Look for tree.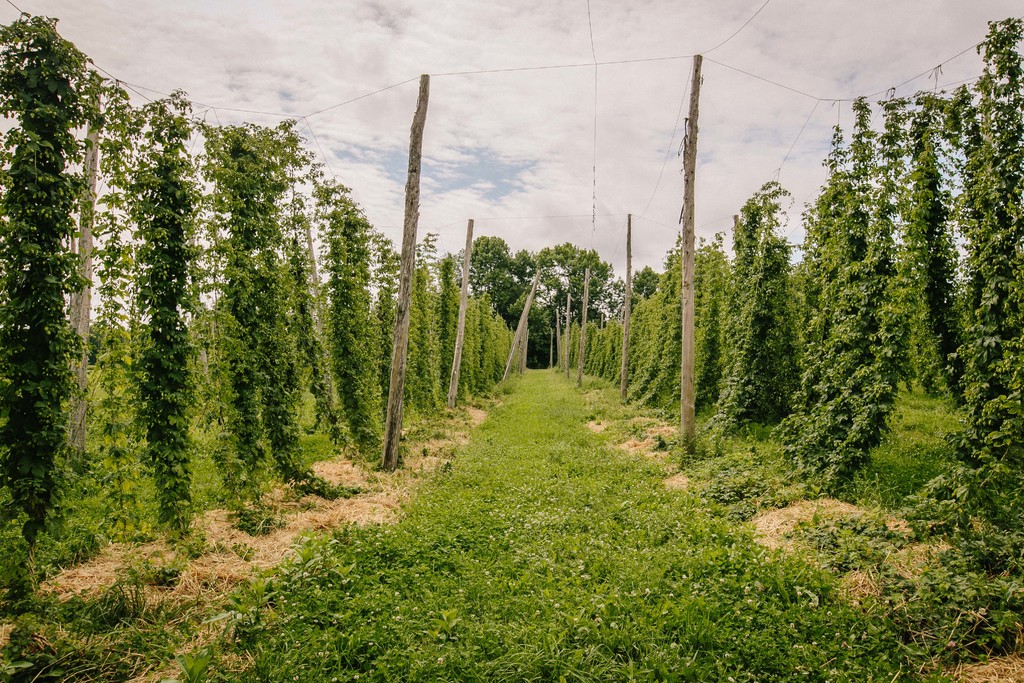
Found: <bbox>518, 279, 566, 358</bbox>.
